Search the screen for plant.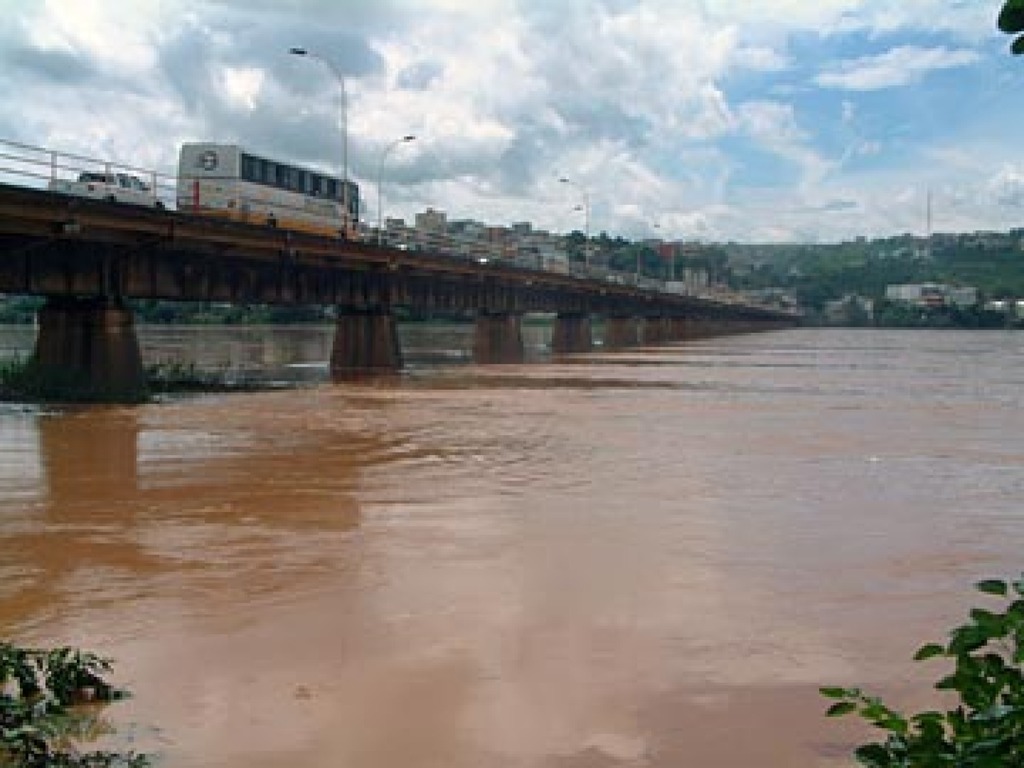
Found at {"left": 0, "top": 632, "right": 185, "bottom": 765}.
